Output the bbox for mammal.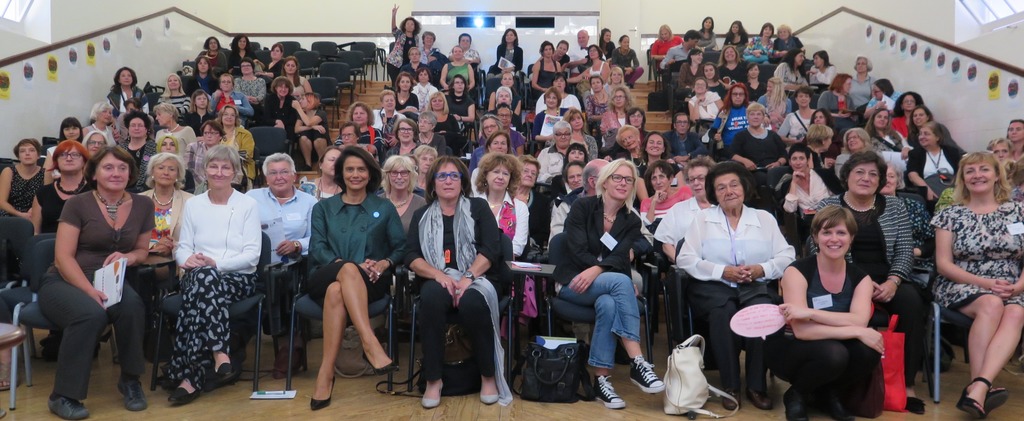
x1=819, y1=154, x2=927, y2=411.
